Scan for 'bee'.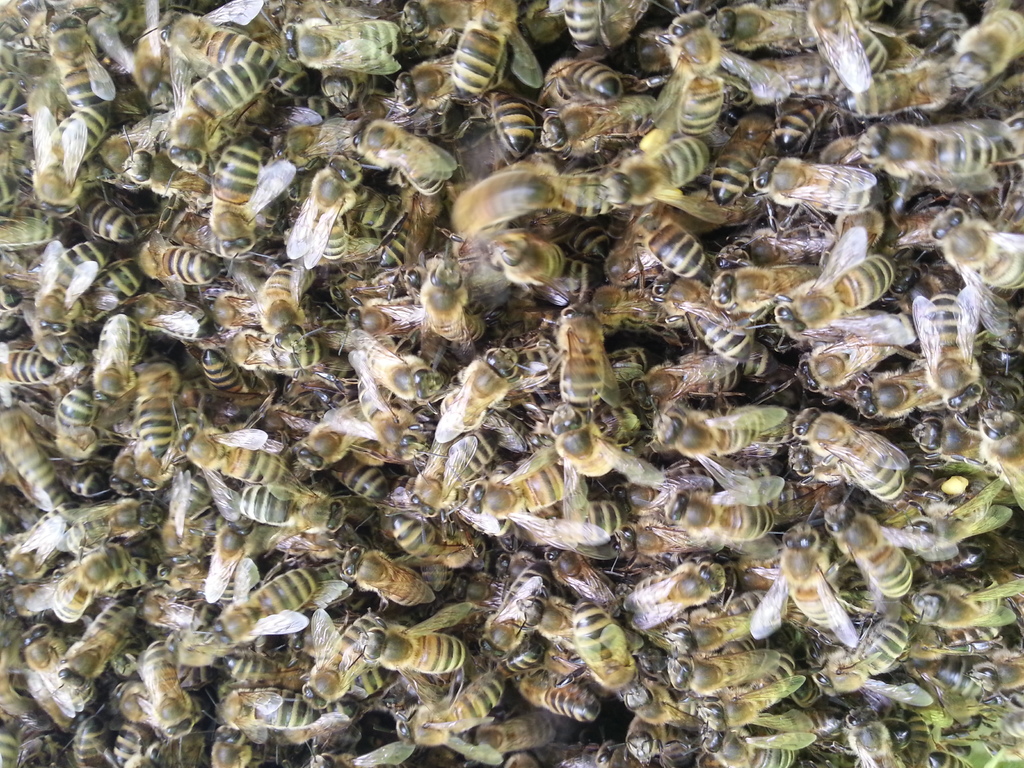
Scan result: l=892, t=0, r=966, b=47.
